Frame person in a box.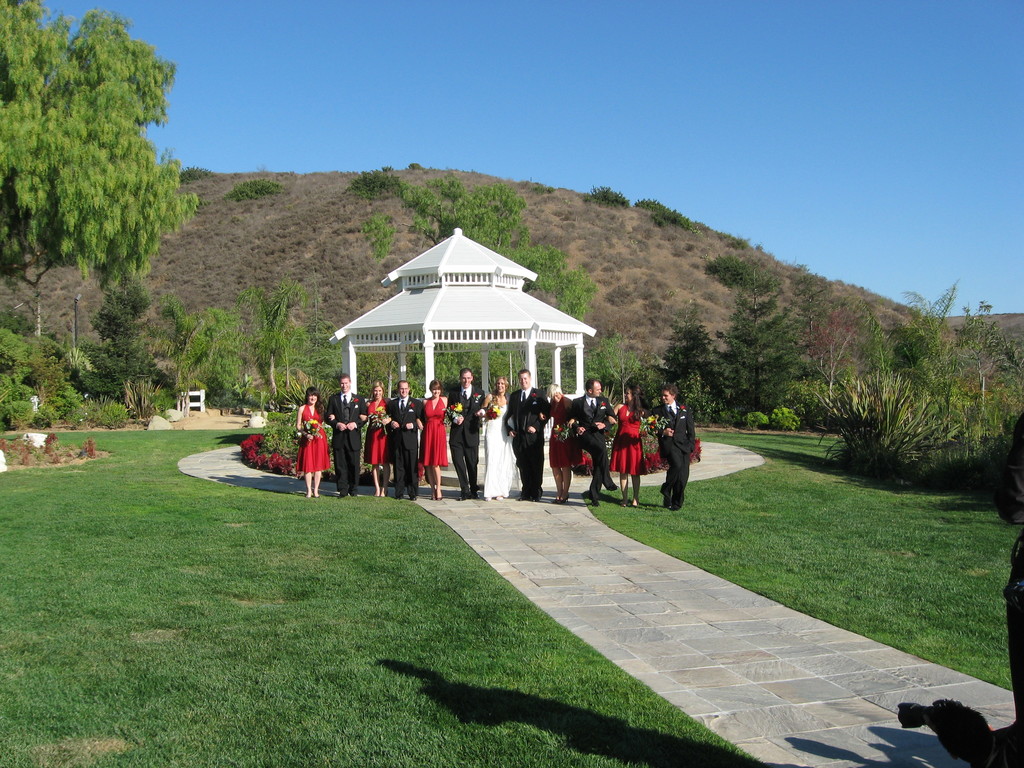
box(575, 377, 618, 507).
